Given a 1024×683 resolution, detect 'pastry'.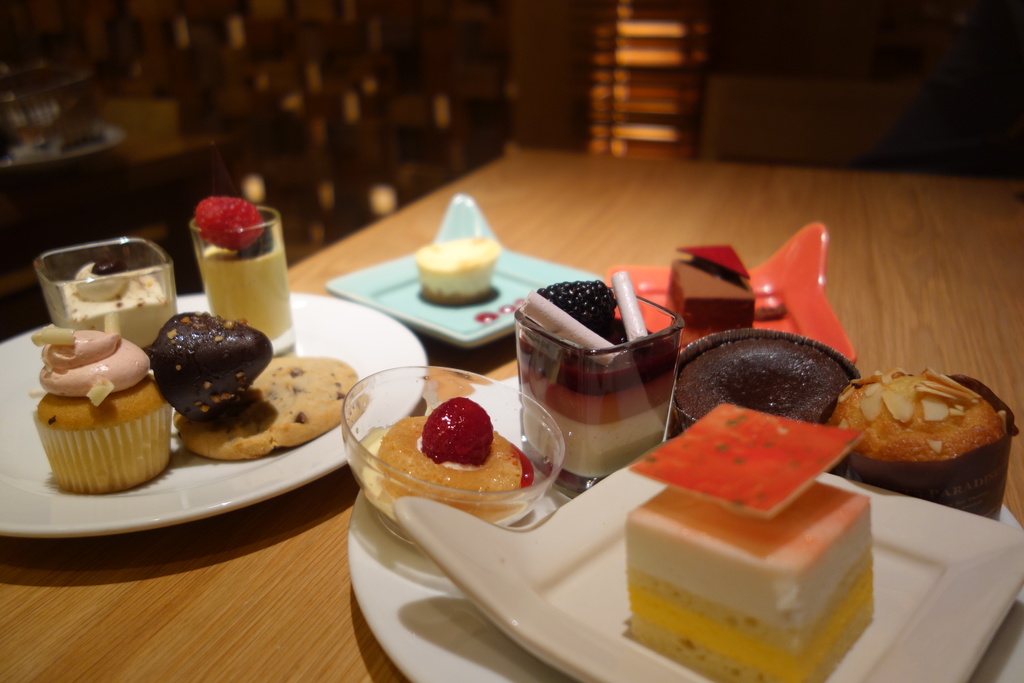
(x1=513, y1=281, x2=686, y2=485).
